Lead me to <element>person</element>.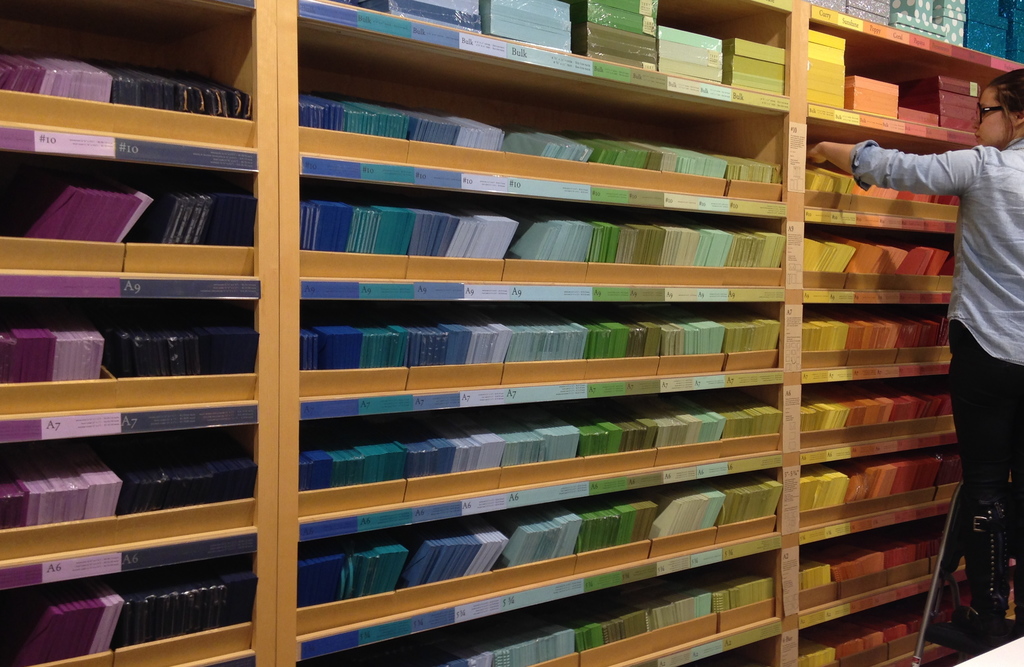
Lead to 805,68,1023,646.
